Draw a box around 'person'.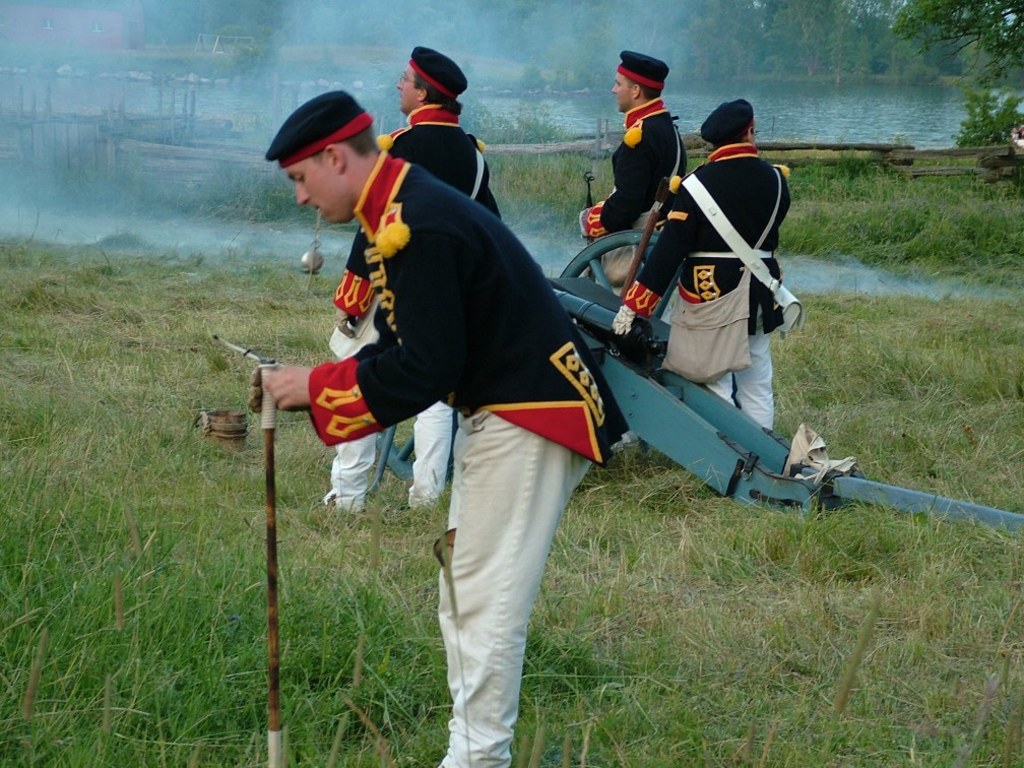
(577, 47, 689, 453).
